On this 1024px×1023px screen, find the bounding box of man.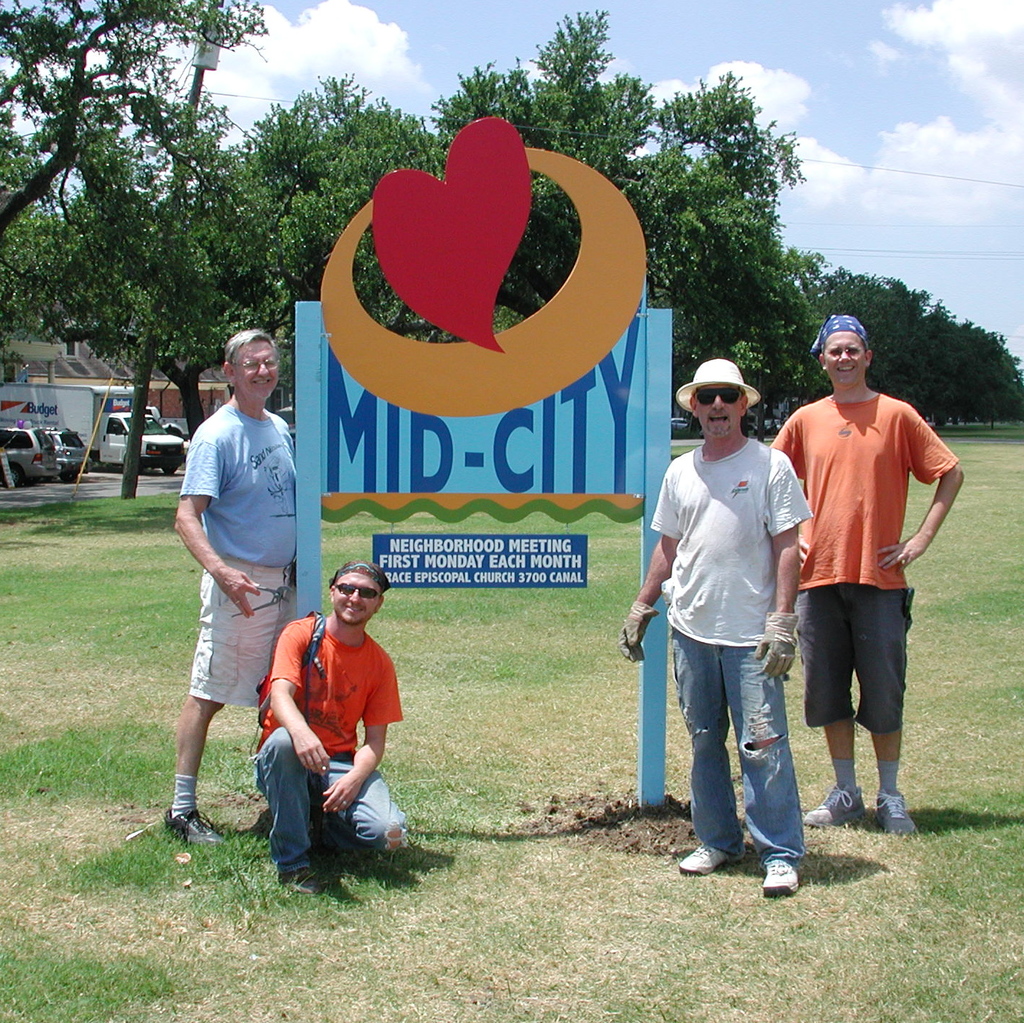
Bounding box: bbox=(160, 329, 299, 848).
